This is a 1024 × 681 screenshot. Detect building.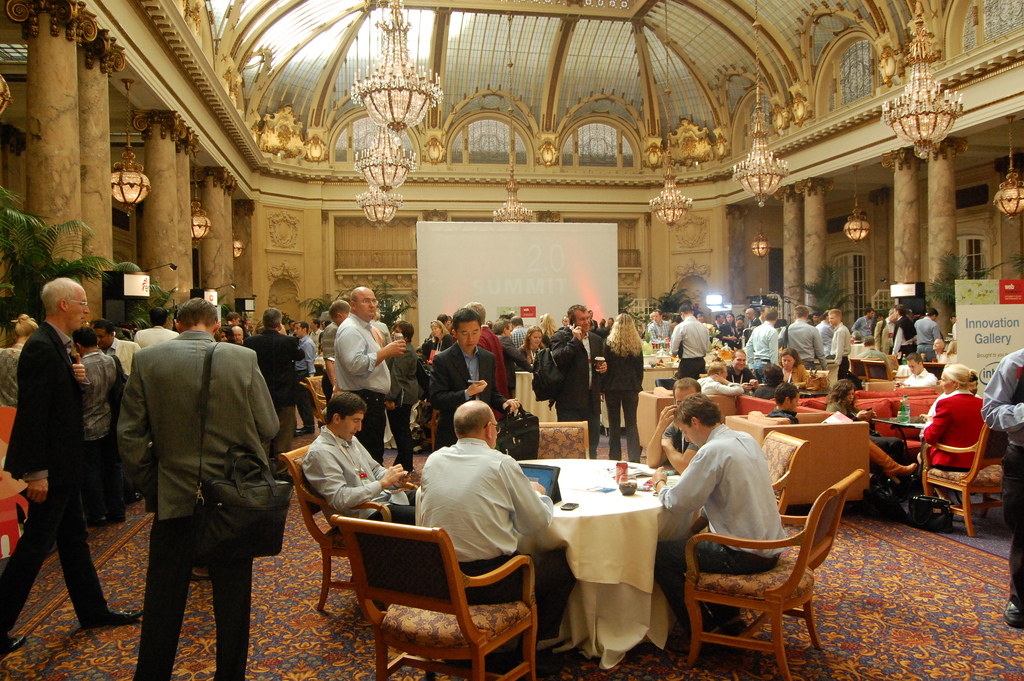
detection(0, 0, 1023, 680).
